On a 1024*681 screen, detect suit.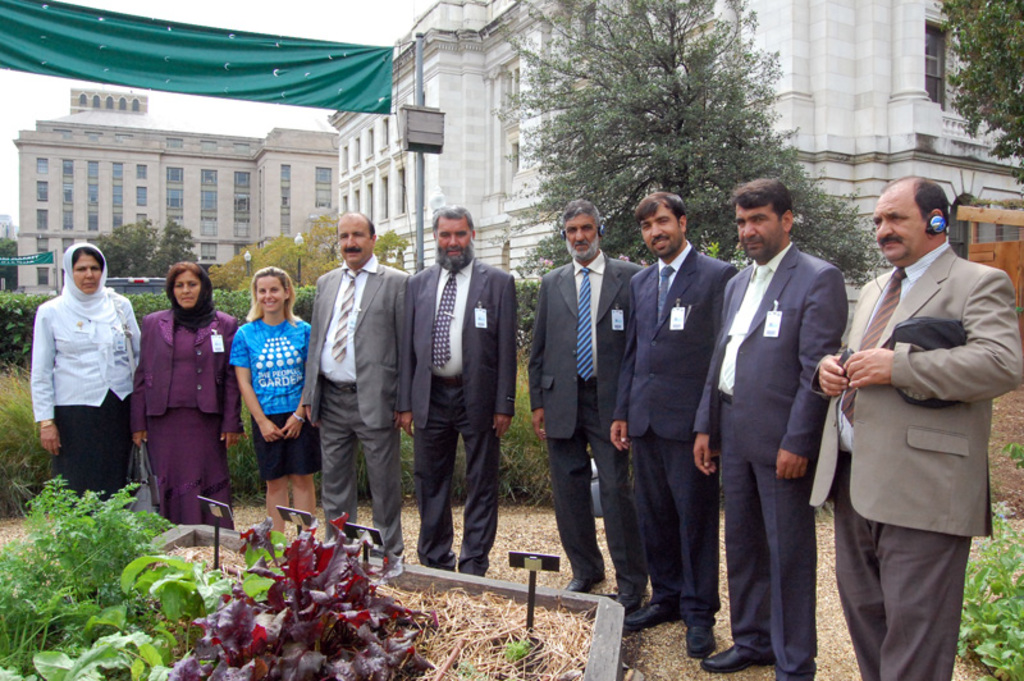
{"left": 689, "top": 238, "right": 849, "bottom": 680}.
